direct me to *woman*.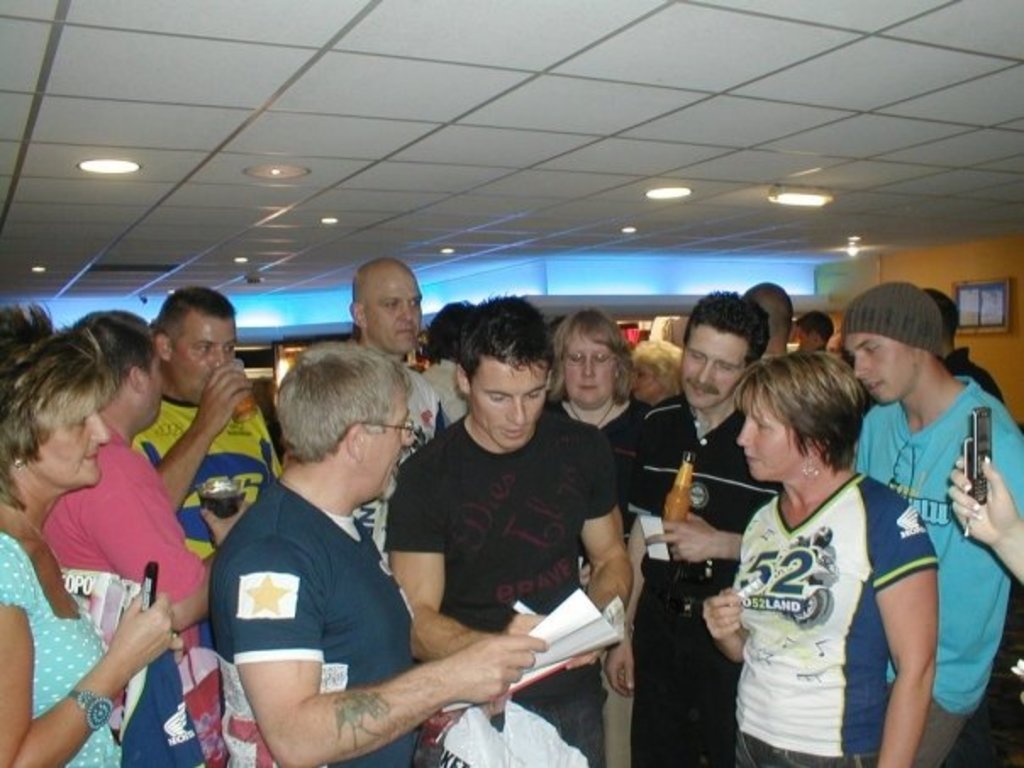
Direction: bbox=(714, 324, 934, 765).
